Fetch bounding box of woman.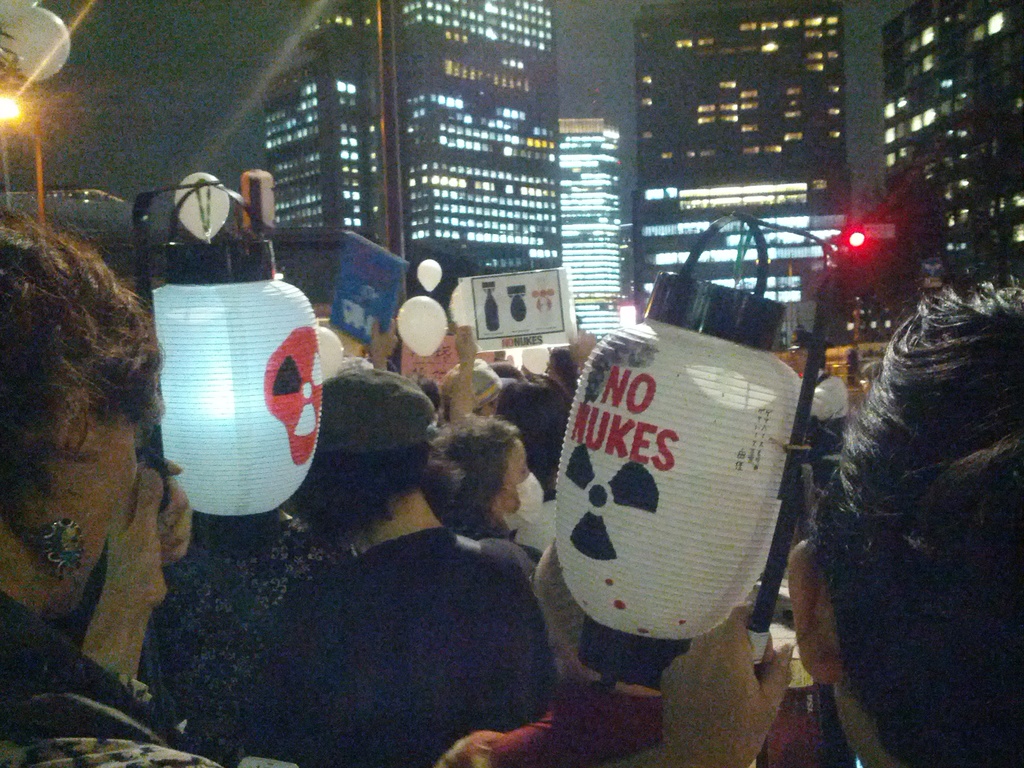
Bbox: rect(426, 419, 541, 559).
